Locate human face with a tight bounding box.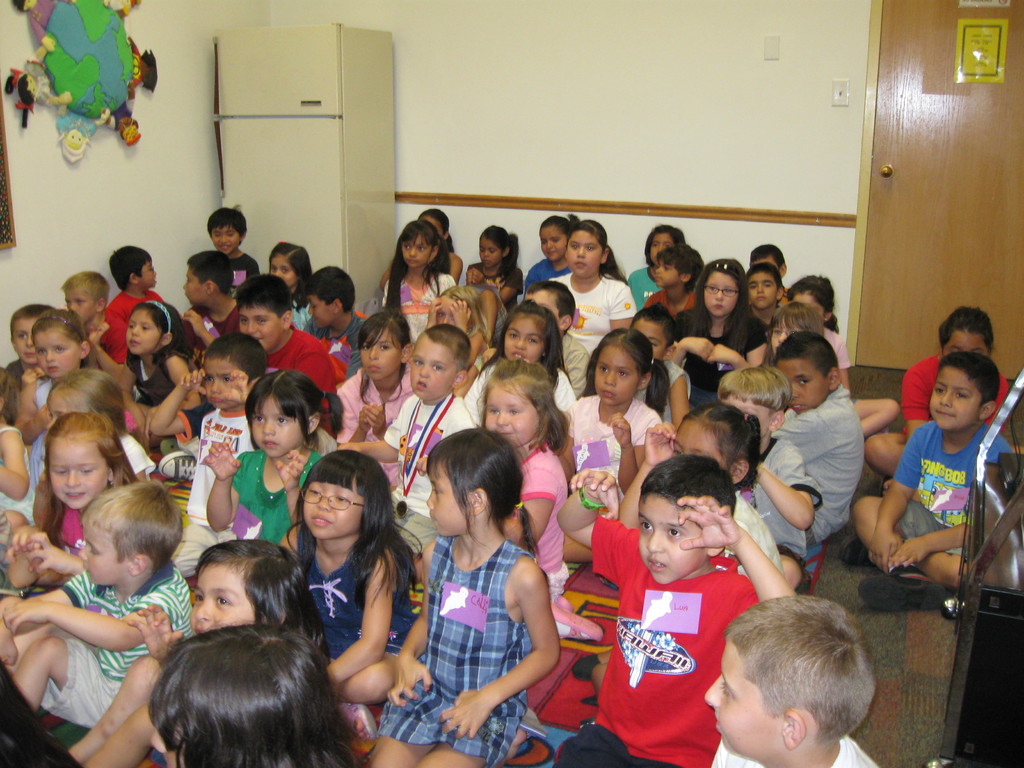
{"x1": 635, "y1": 488, "x2": 710, "y2": 589}.
